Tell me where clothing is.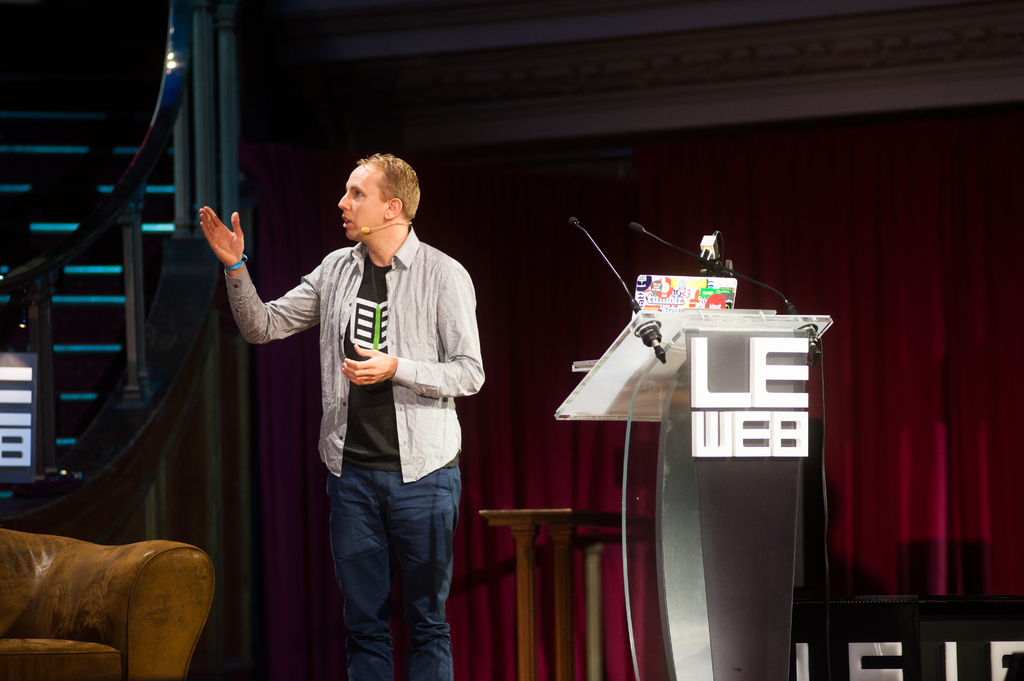
clothing is at (344, 253, 459, 467).
